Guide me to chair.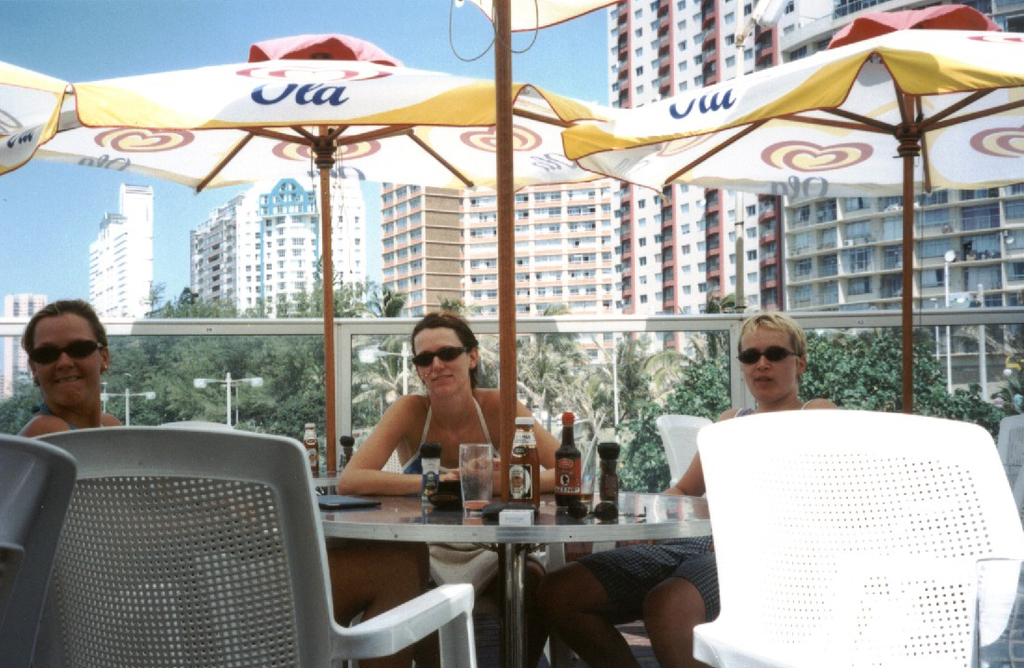
Guidance: BBox(32, 421, 479, 667).
